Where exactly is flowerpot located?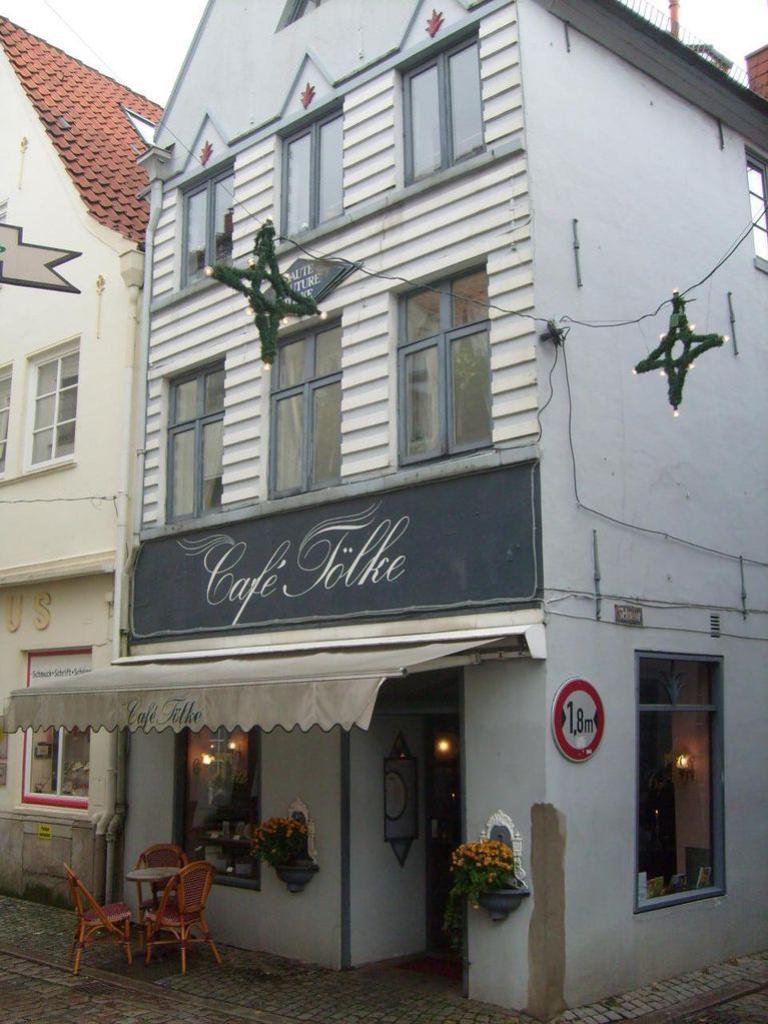
Its bounding box is <bbox>269, 863, 317, 894</bbox>.
